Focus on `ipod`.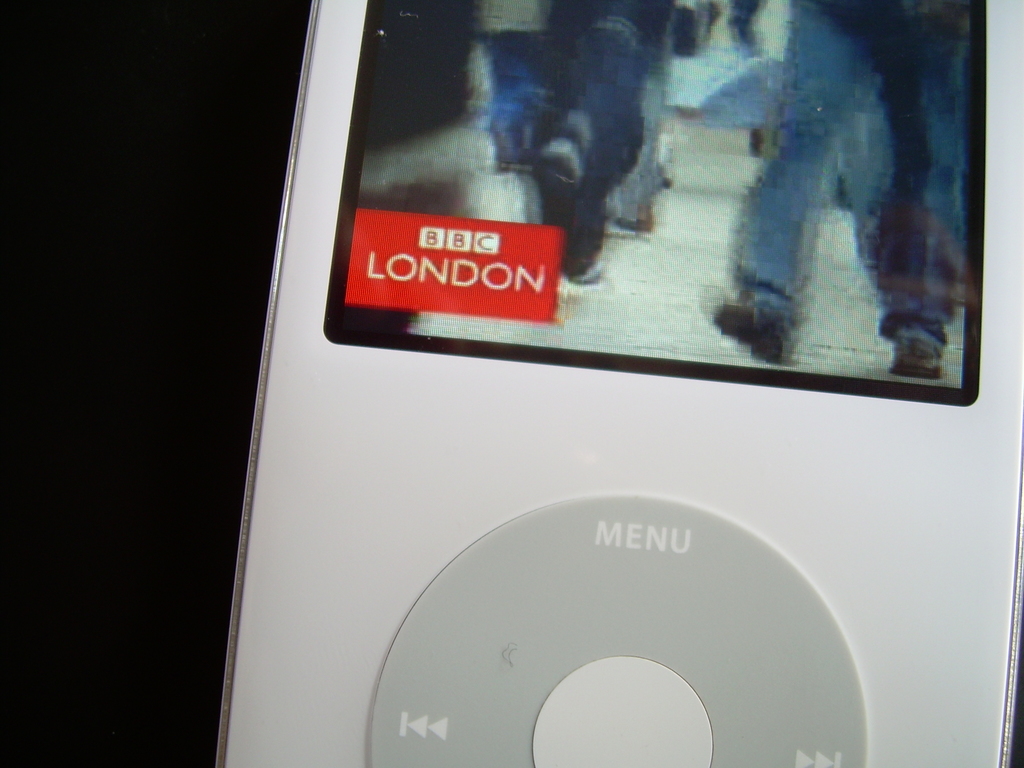
Focused at {"x1": 213, "y1": 0, "x2": 1023, "y2": 767}.
